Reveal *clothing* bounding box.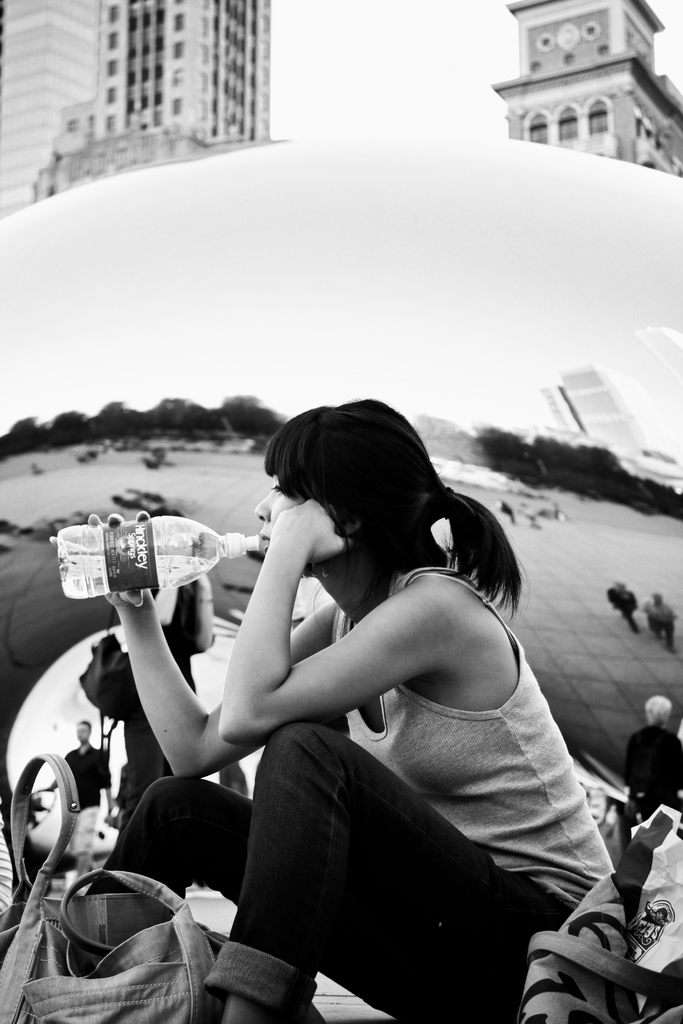
Revealed: {"x1": 86, "y1": 562, "x2": 611, "y2": 1023}.
